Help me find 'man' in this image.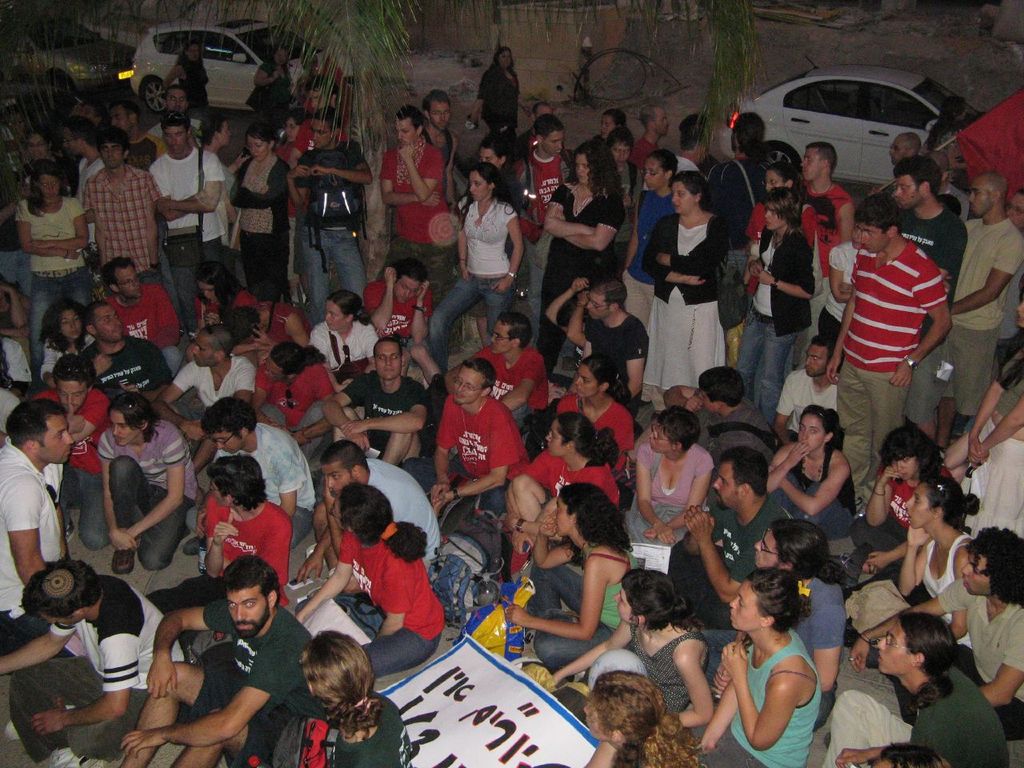
Found it: rect(639, 111, 719, 189).
